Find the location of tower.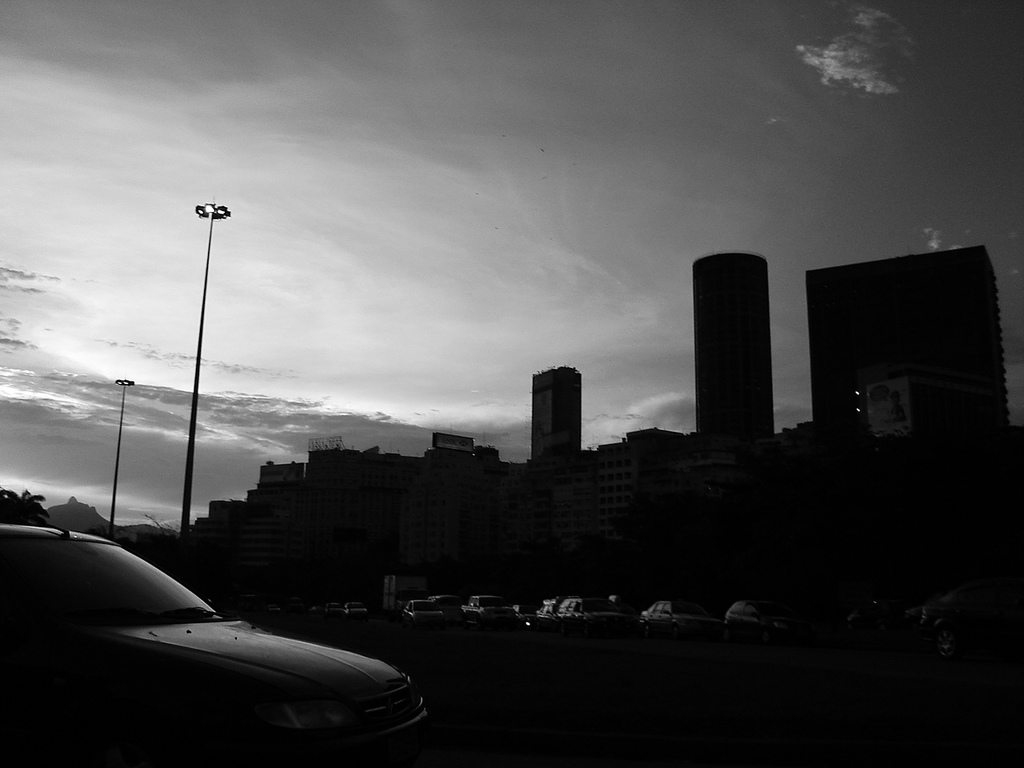
Location: 688,219,792,462.
